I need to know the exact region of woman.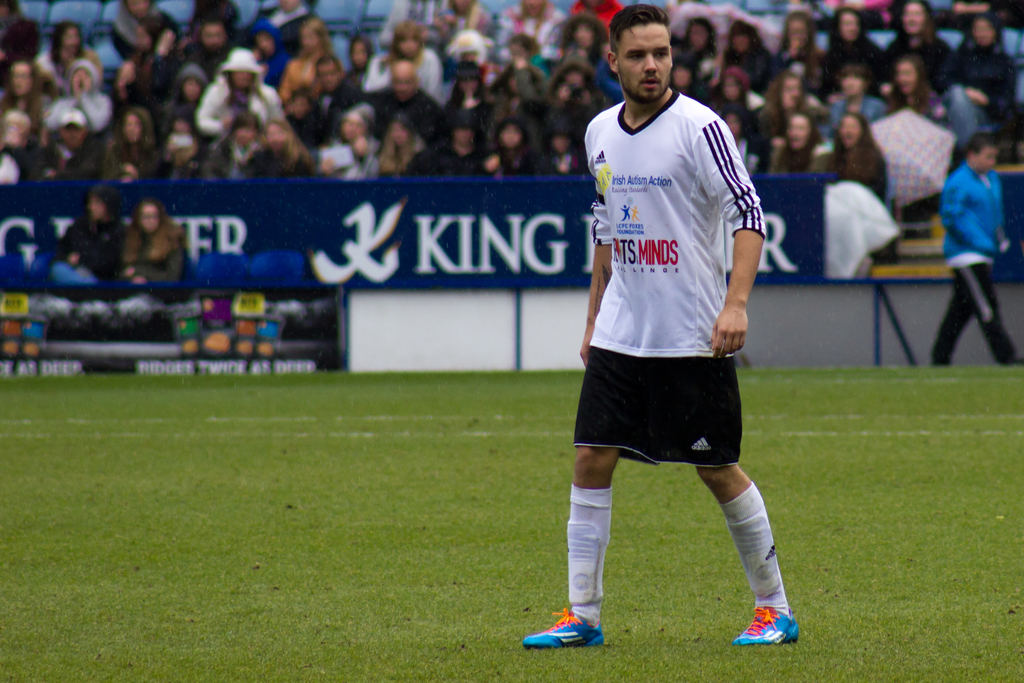
Region: left=827, top=111, right=888, bottom=201.
